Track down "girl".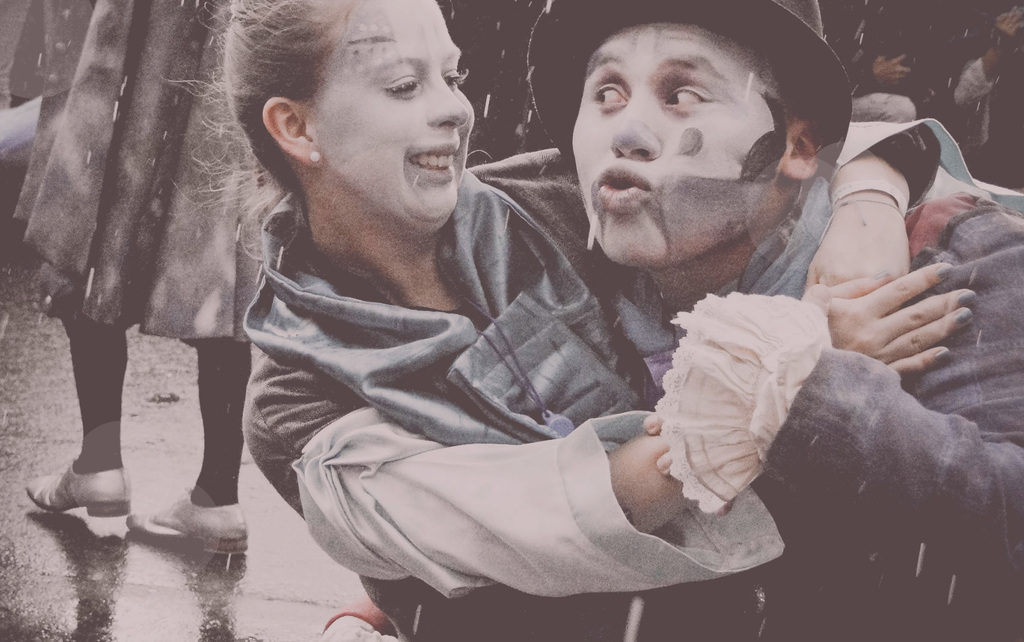
Tracked to [166, 0, 977, 641].
